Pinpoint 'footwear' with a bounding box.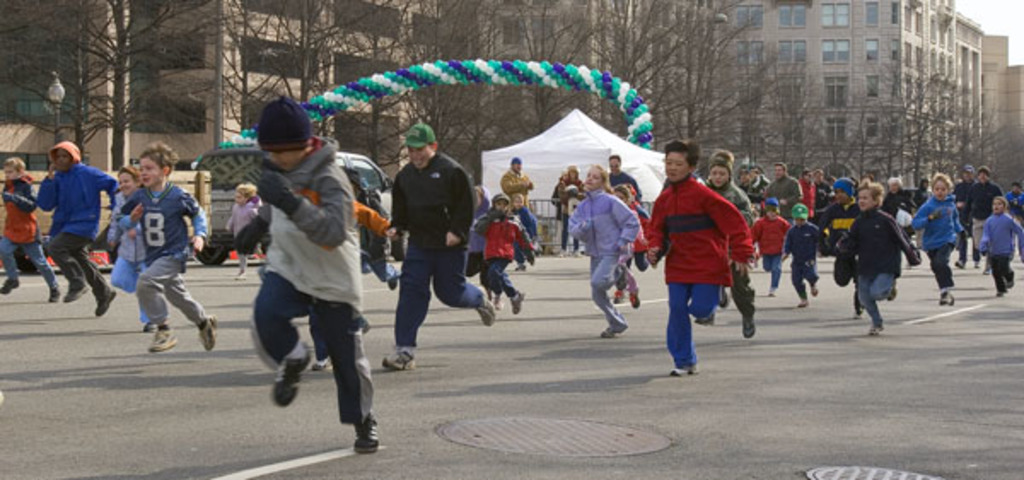
bbox=(944, 289, 956, 314).
